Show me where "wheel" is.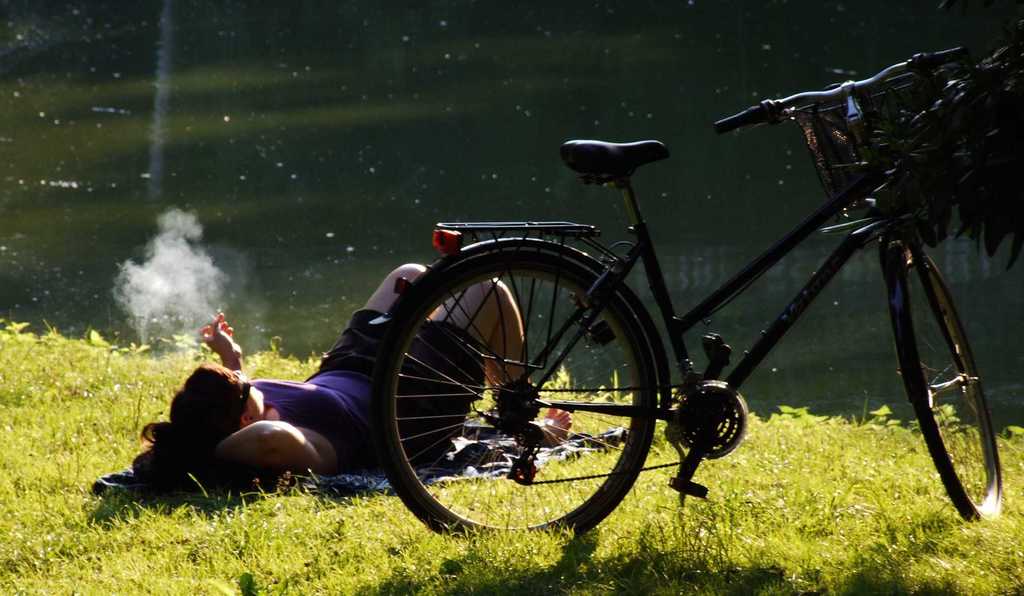
"wheel" is at x1=883, y1=223, x2=1015, y2=526.
